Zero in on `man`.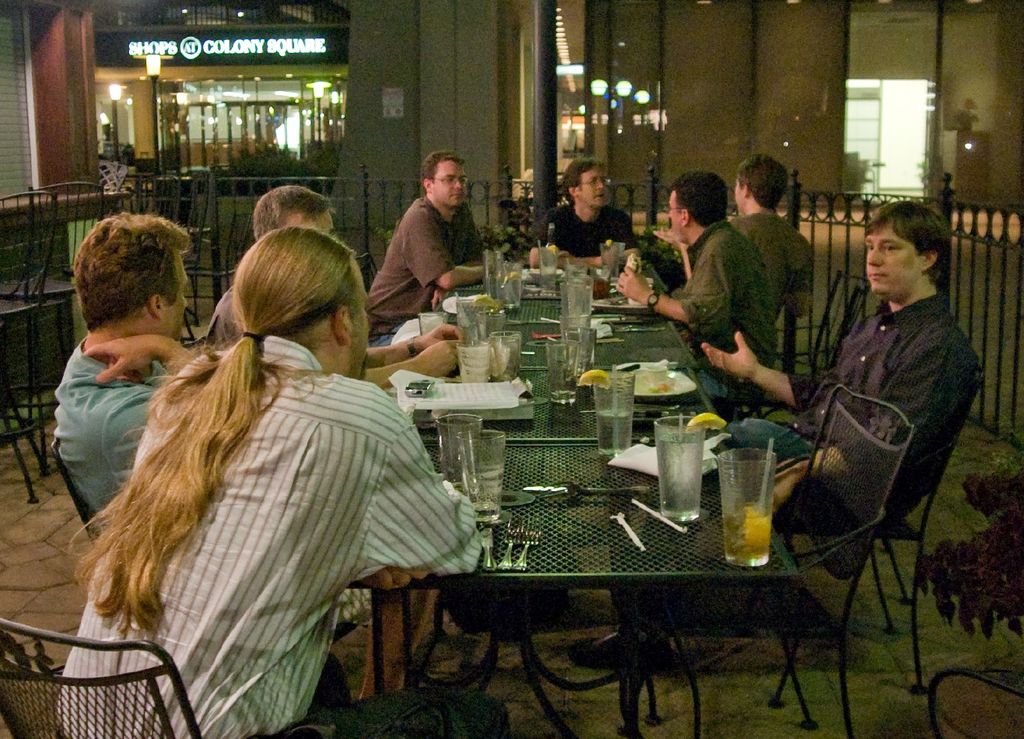
Zeroed in: bbox=[365, 147, 479, 342].
